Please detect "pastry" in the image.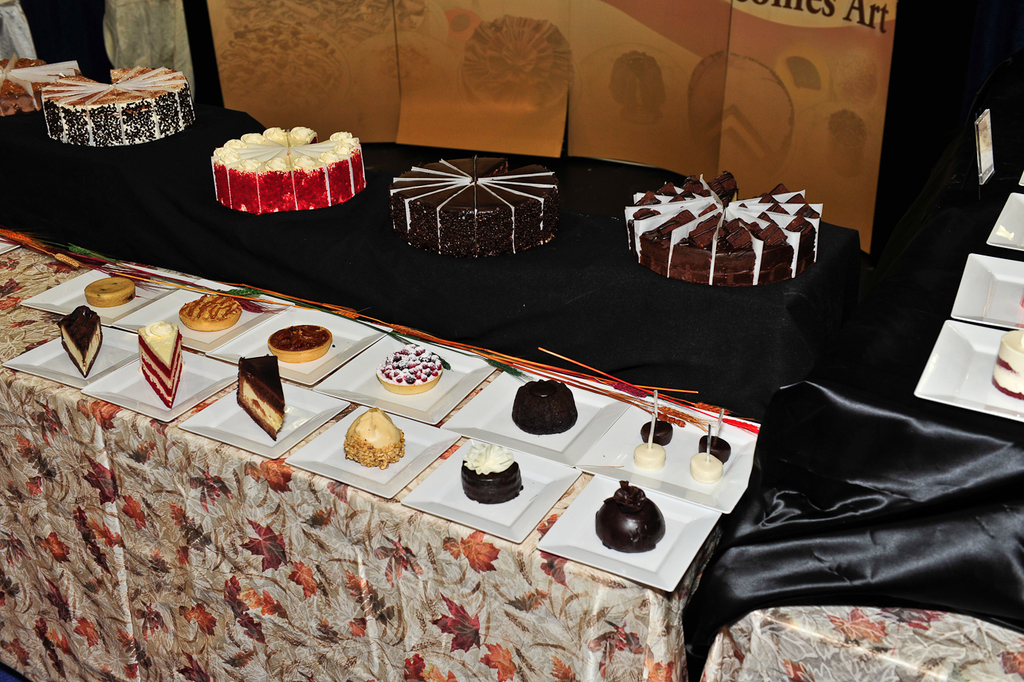
<region>598, 483, 660, 552</region>.
